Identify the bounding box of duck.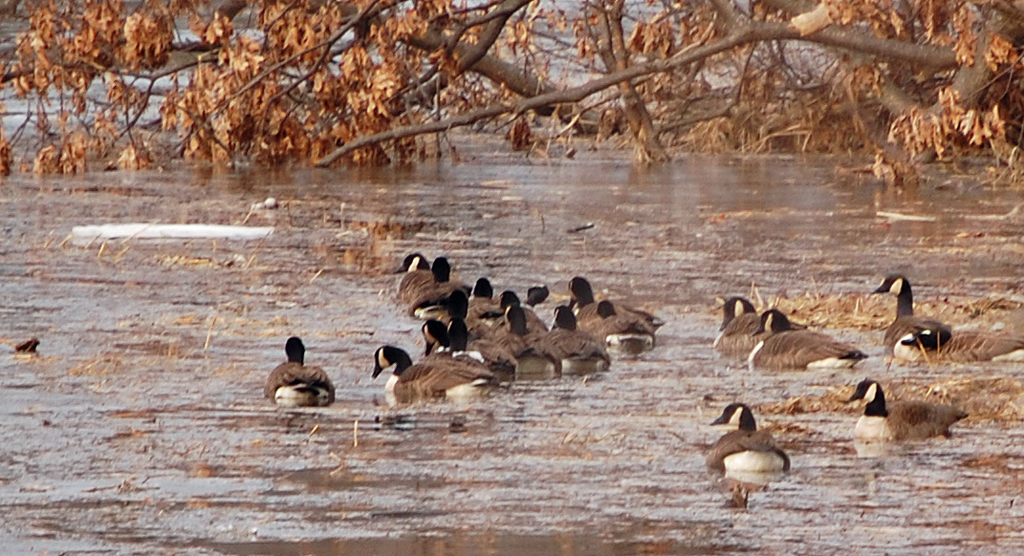
700, 398, 791, 478.
